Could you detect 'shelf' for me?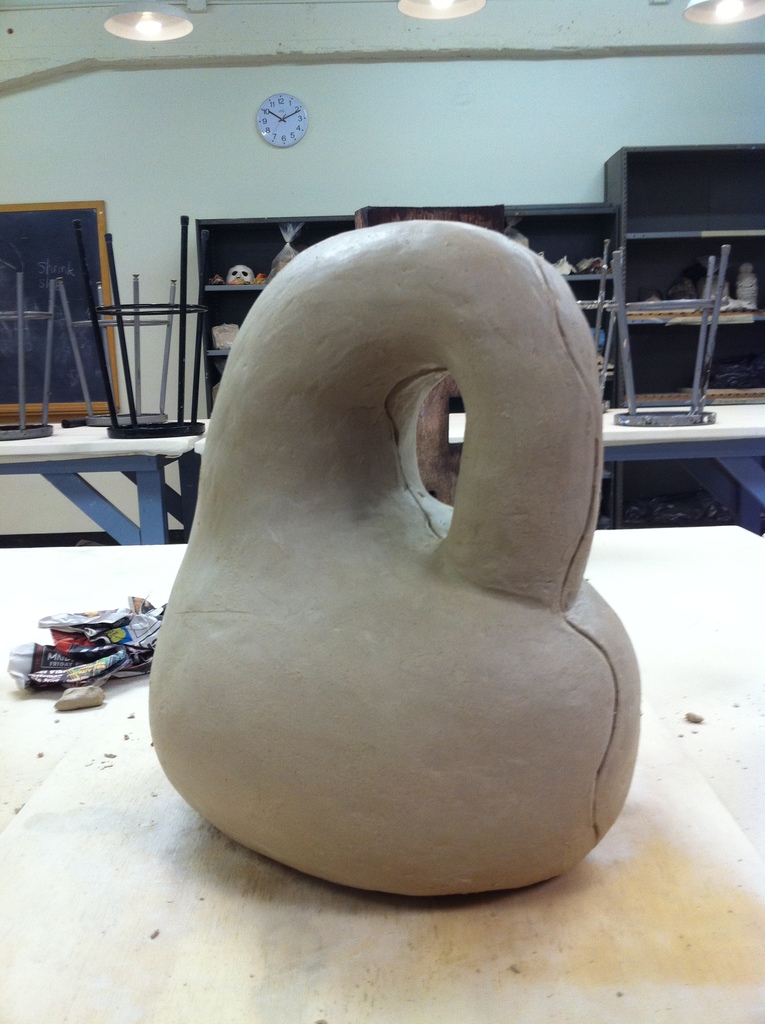
Detection result: x1=604 y1=132 x2=764 y2=410.
